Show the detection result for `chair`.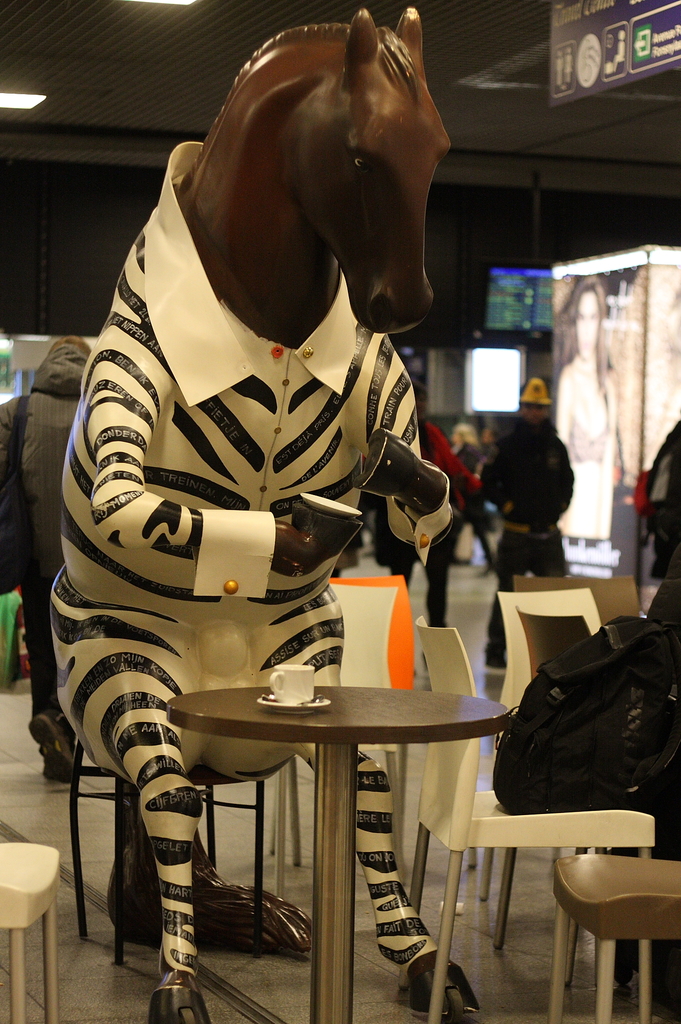
region(549, 832, 677, 1014).
